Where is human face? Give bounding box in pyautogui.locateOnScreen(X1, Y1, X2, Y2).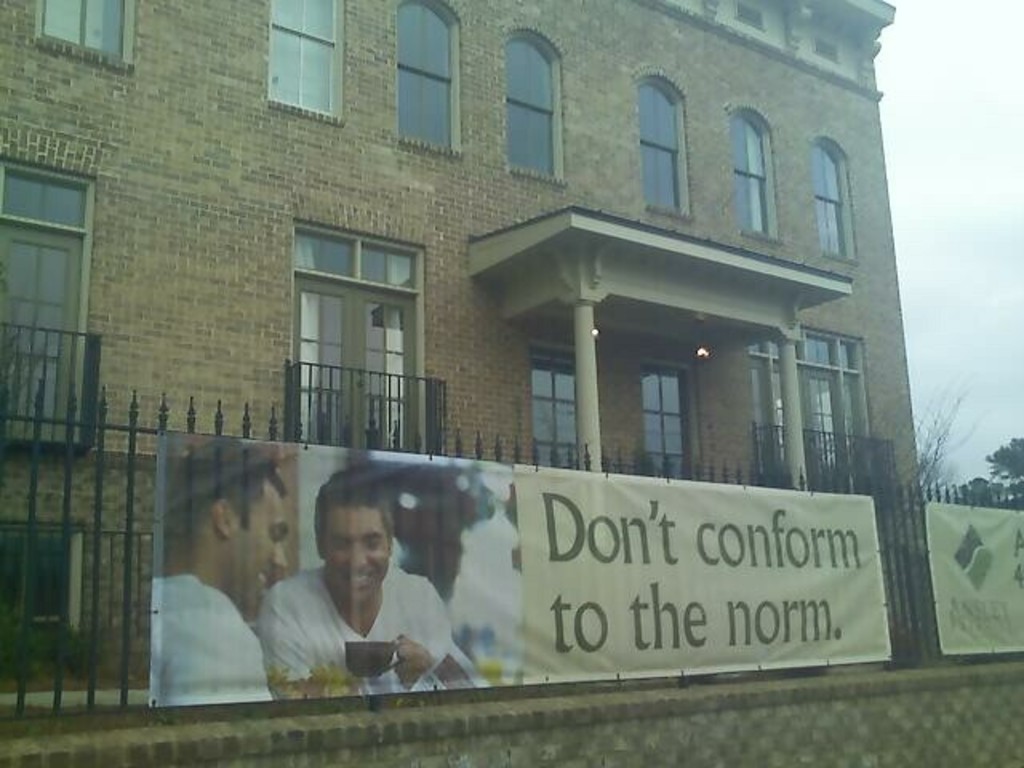
pyautogui.locateOnScreen(237, 478, 293, 616).
